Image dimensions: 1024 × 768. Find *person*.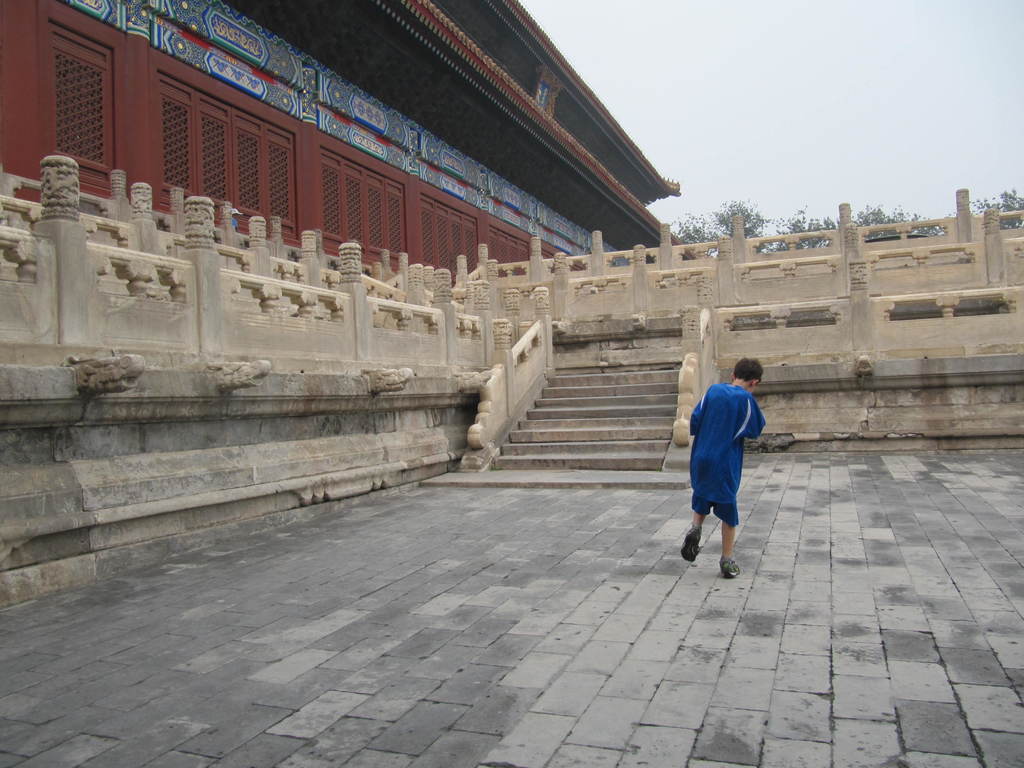
680/349/769/577.
